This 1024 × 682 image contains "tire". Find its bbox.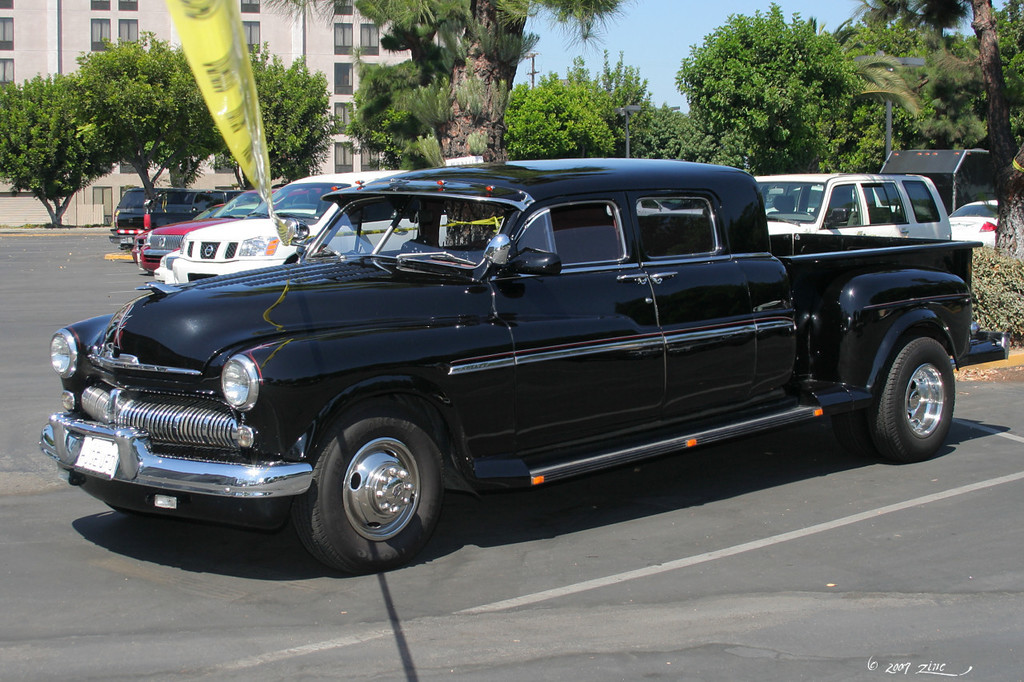
left=832, top=413, right=870, bottom=453.
